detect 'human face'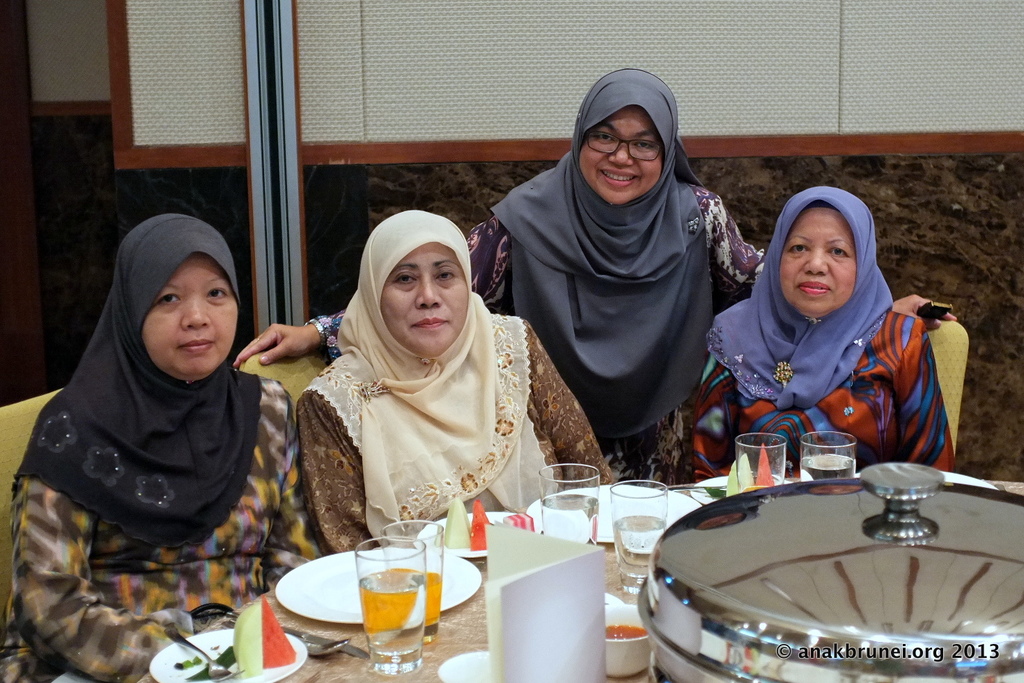
(782,208,858,316)
